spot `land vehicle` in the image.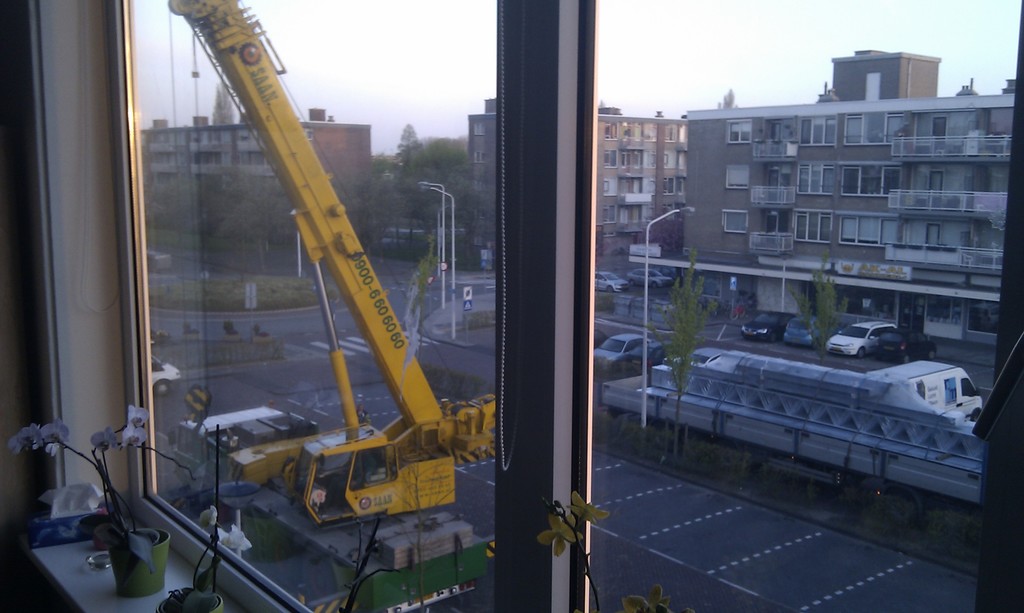
`land vehicle` found at region(152, 354, 179, 394).
